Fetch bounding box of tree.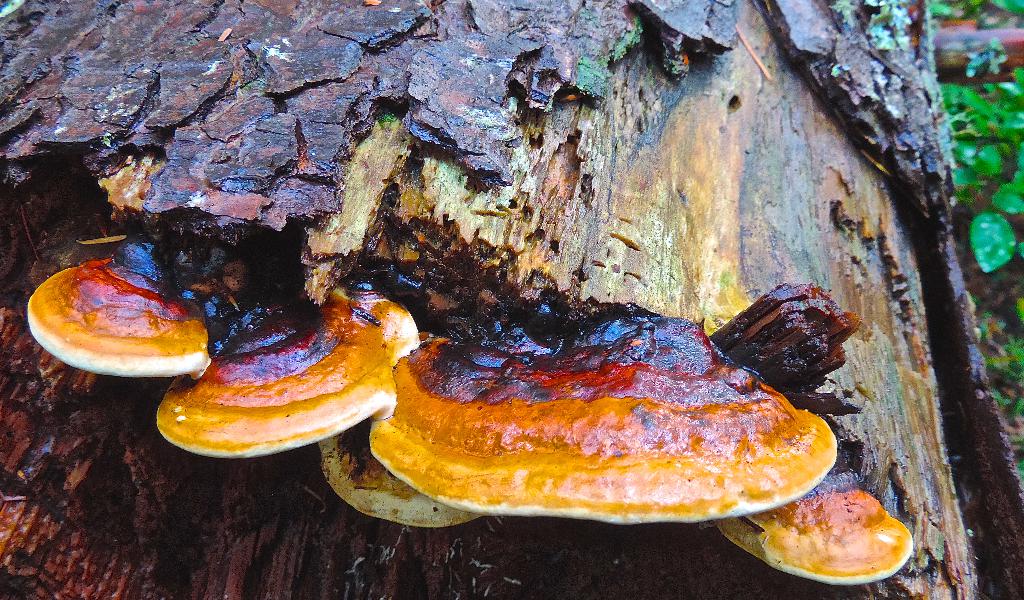
Bbox: [0, 0, 1023, 599].
